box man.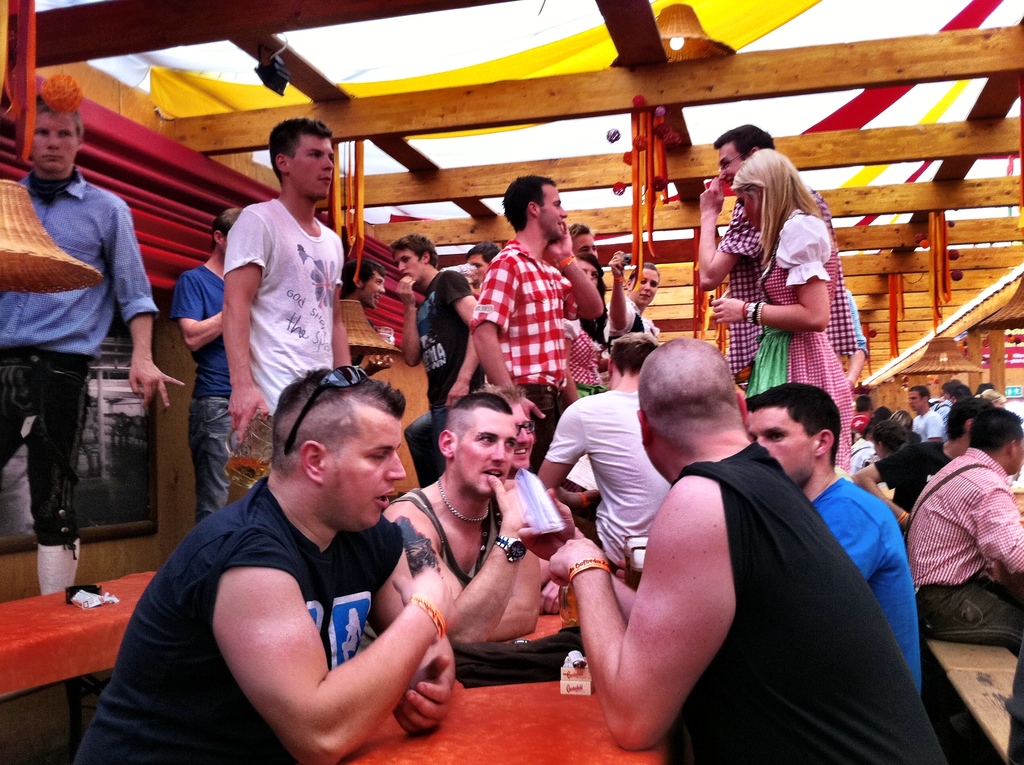
[x1=897, y1=412, x2=1021, y2=659].
